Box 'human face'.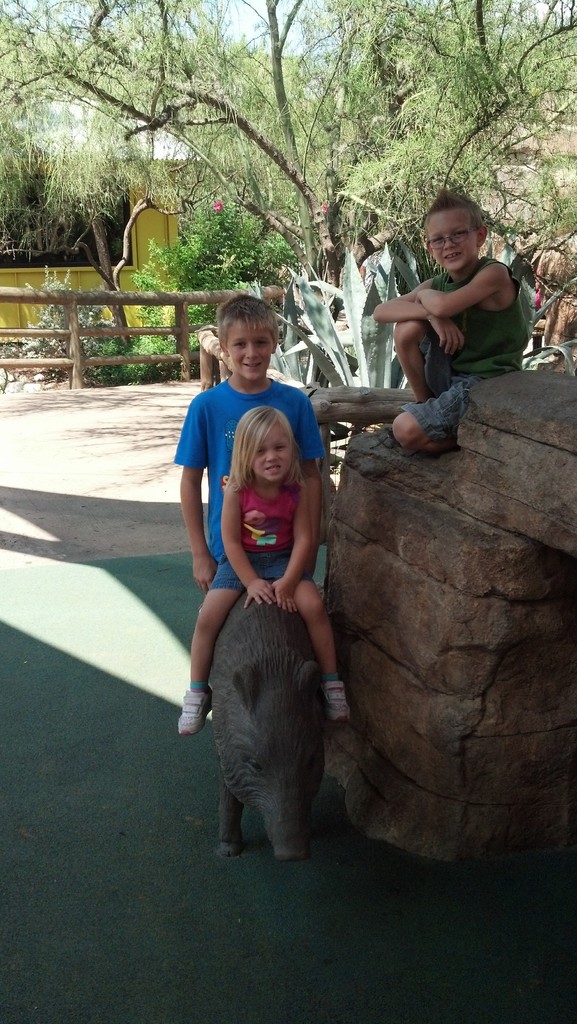
bbox=[229, 319, 268, 383].
